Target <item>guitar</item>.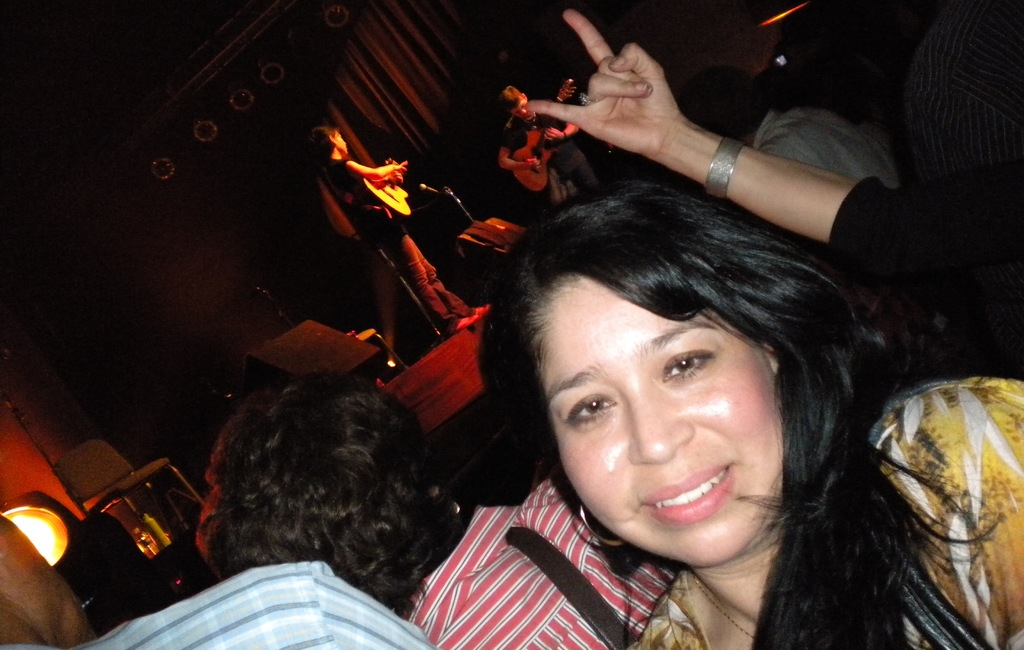
Target region: bbox=(505, 69, 577, 193).
